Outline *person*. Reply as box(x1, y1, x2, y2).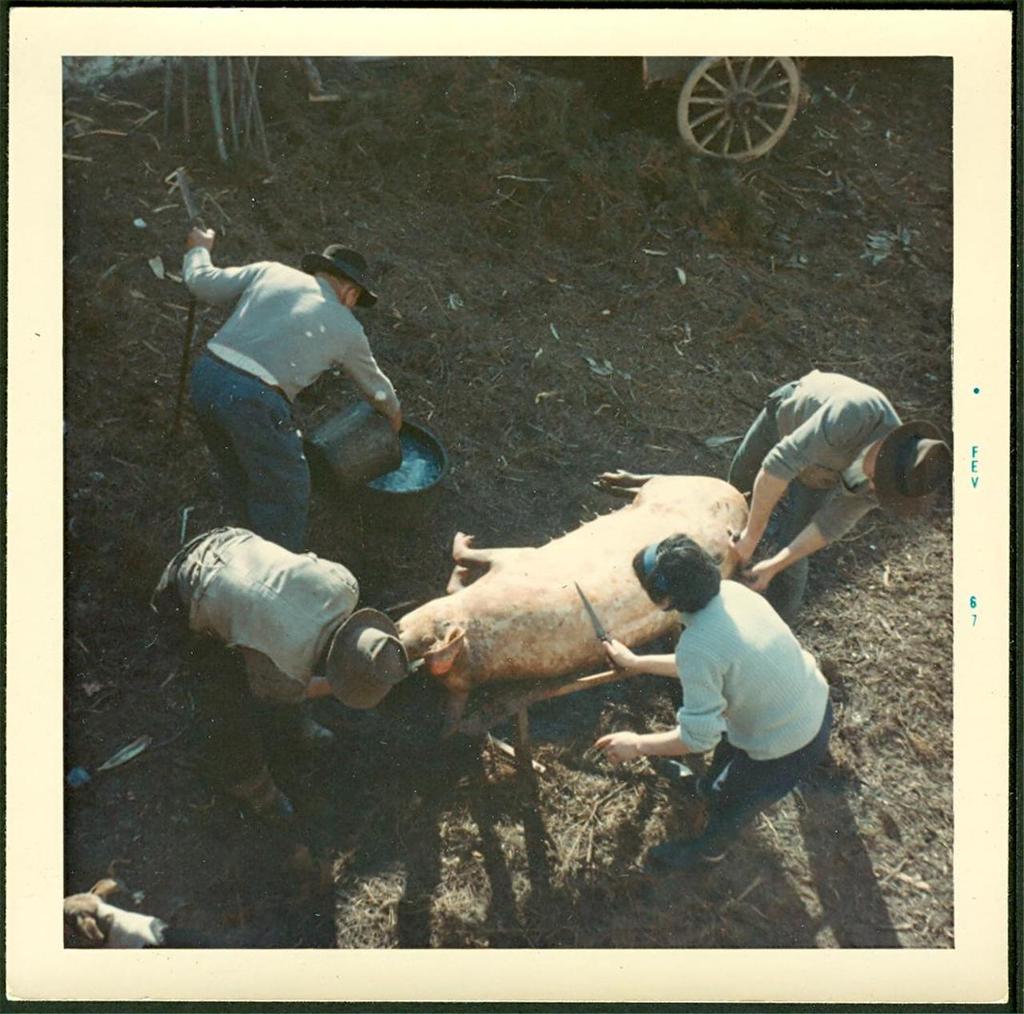
box(143, 524, 414, 828).
